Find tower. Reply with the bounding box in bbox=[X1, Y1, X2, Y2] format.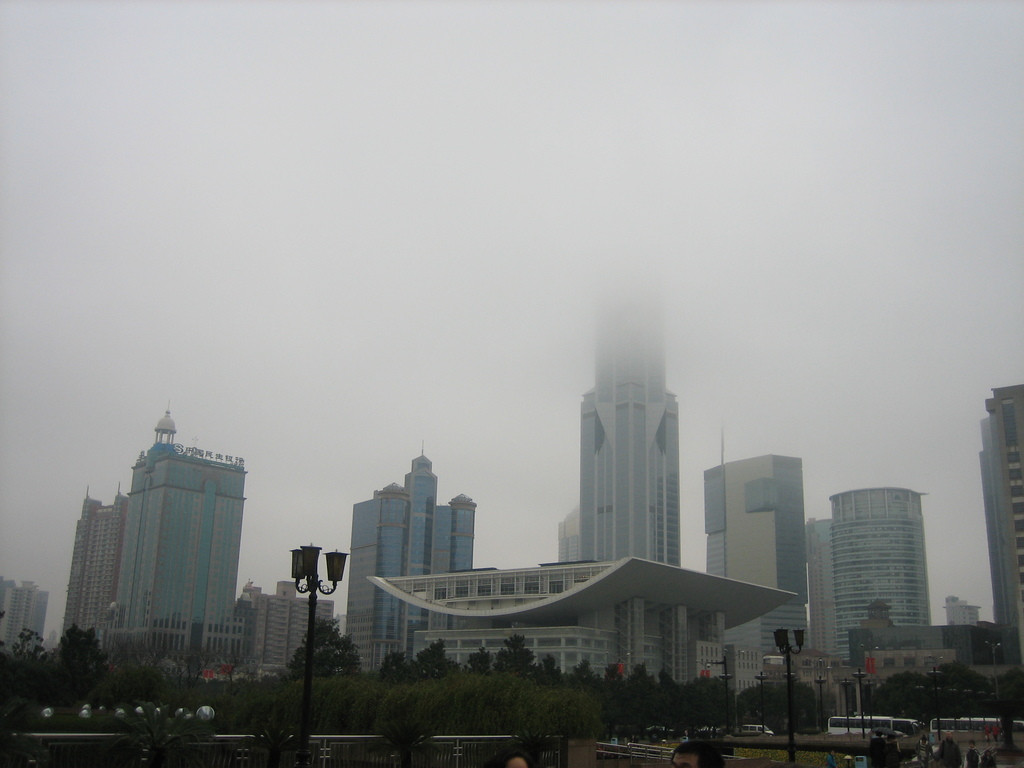
bbox=[707, 460, 817, 651].
